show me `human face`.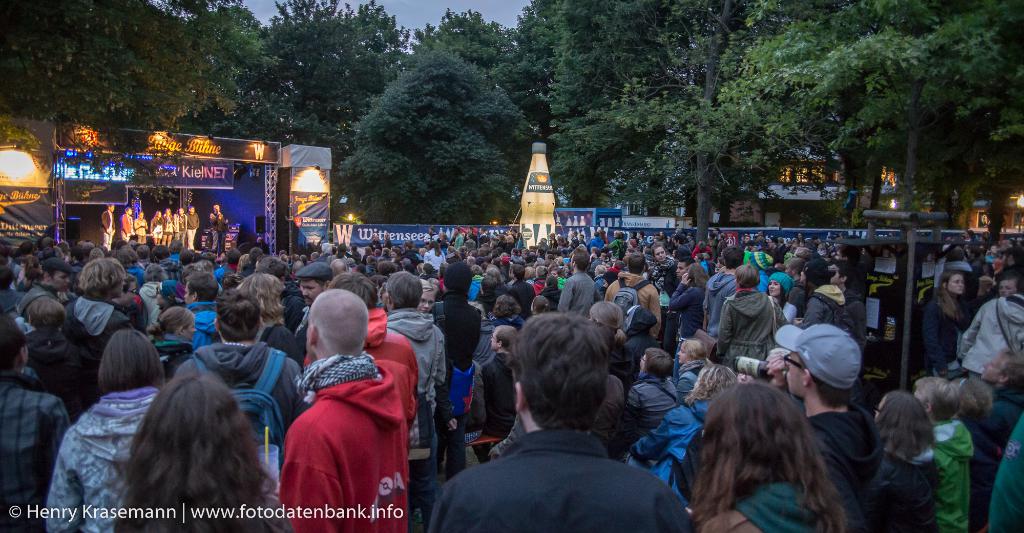
`human face` is here: [x1=648, y1=236, x2=669, y2=266].
